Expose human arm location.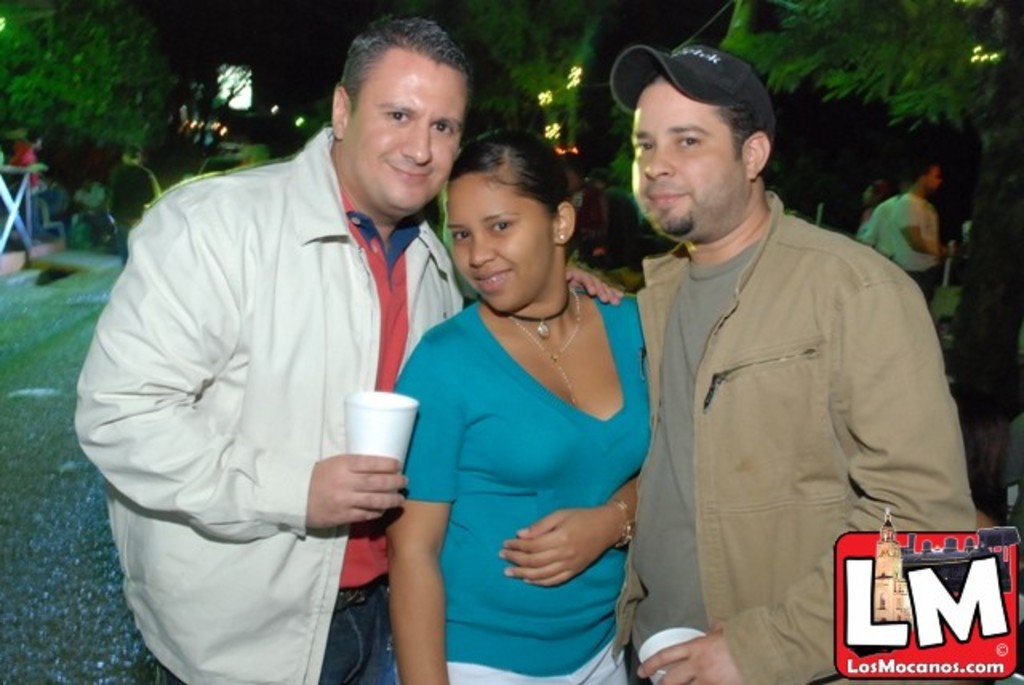
Exposed at (384, 341, 466, 683).
